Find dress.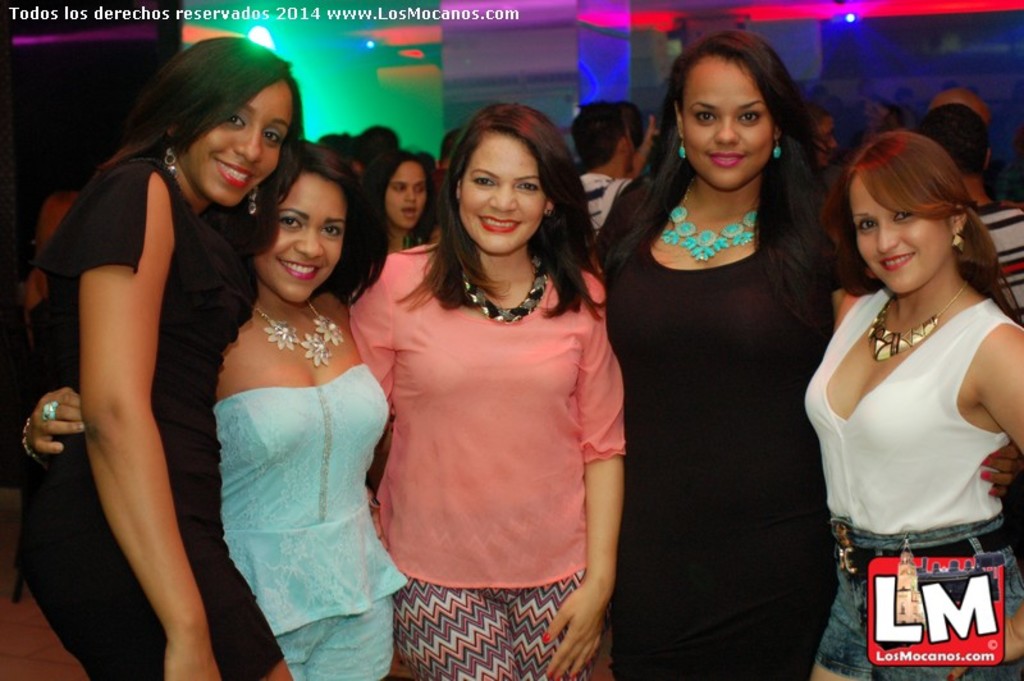
region(193, 361, 412, 680).
